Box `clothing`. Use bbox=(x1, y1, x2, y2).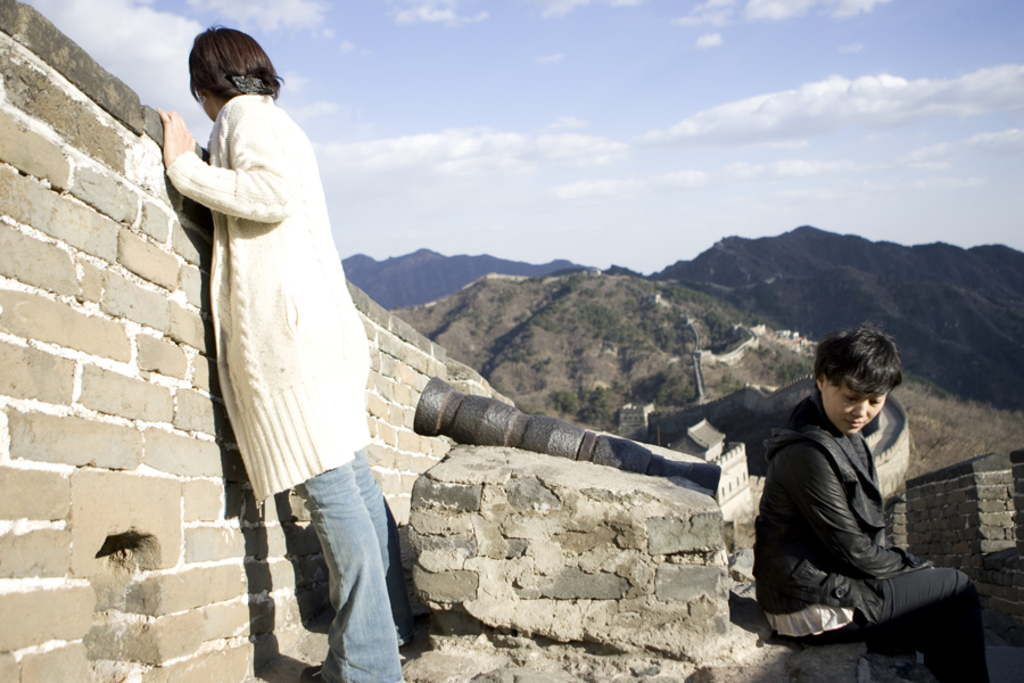
bbox=(159, 68, 380, 529).
